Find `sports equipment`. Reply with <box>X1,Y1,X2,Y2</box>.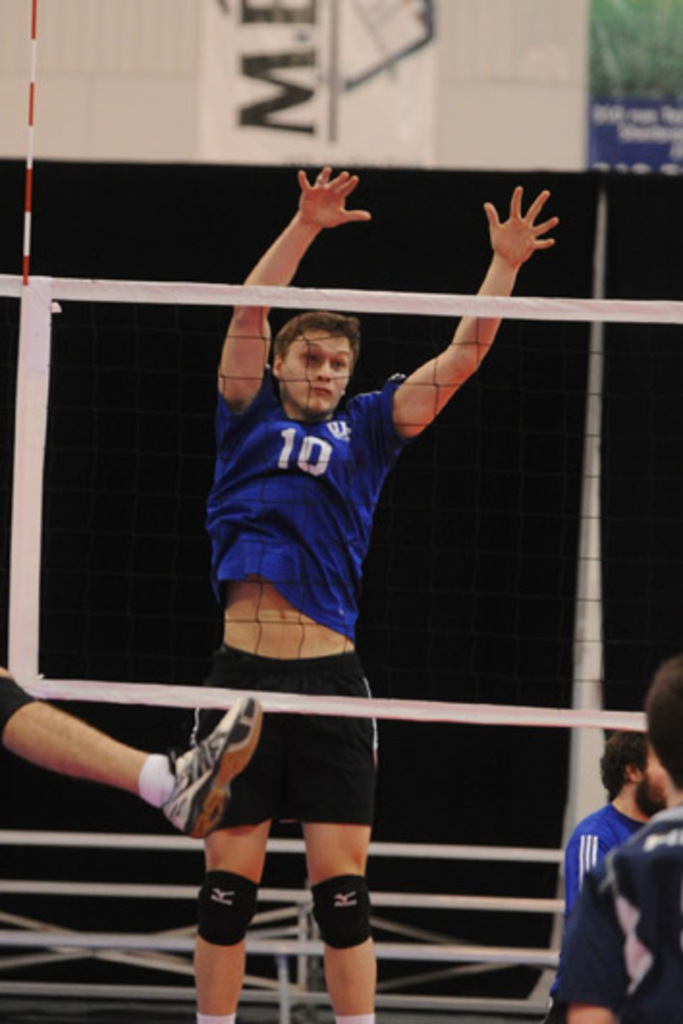
<box>162,698,264,837</box>.
